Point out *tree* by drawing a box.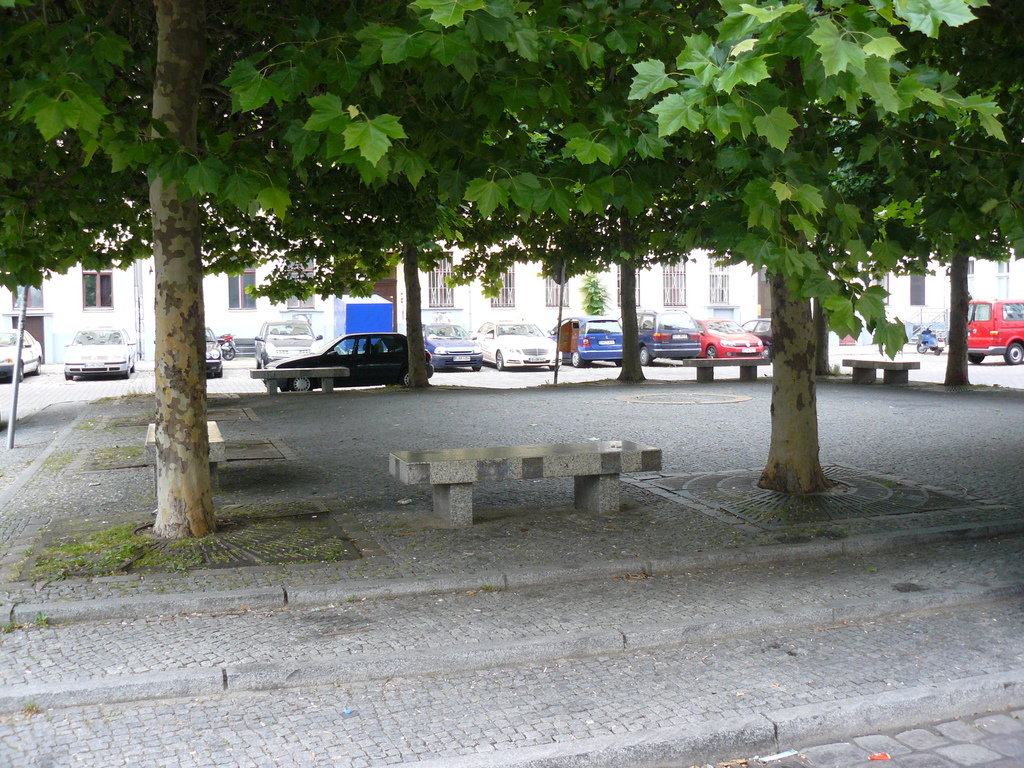
crop(0, 0, 410, 536).
